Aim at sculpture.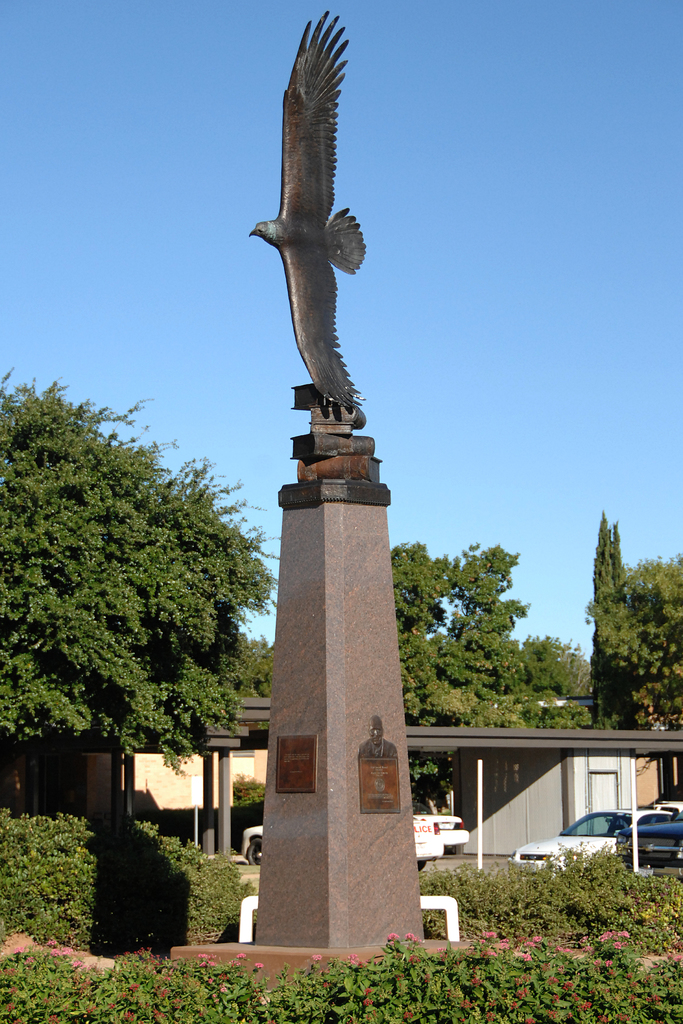
Aimed at x1=242, y1=10, x2=382, y2=421.
